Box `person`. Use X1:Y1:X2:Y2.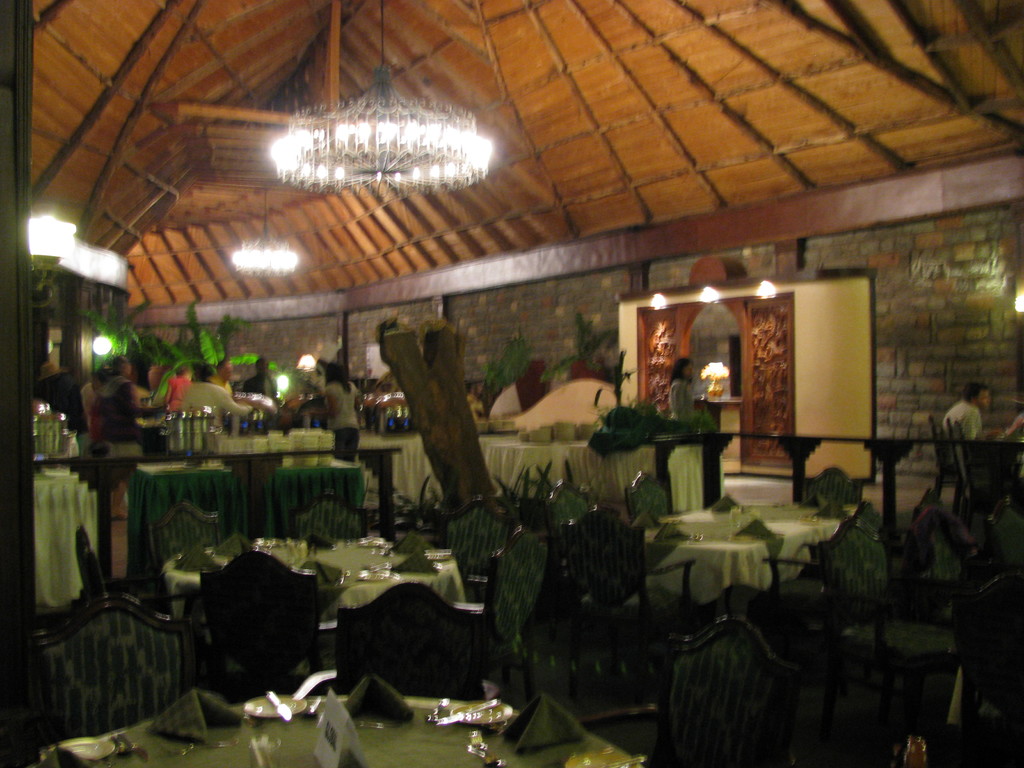
237:349:285:410.
